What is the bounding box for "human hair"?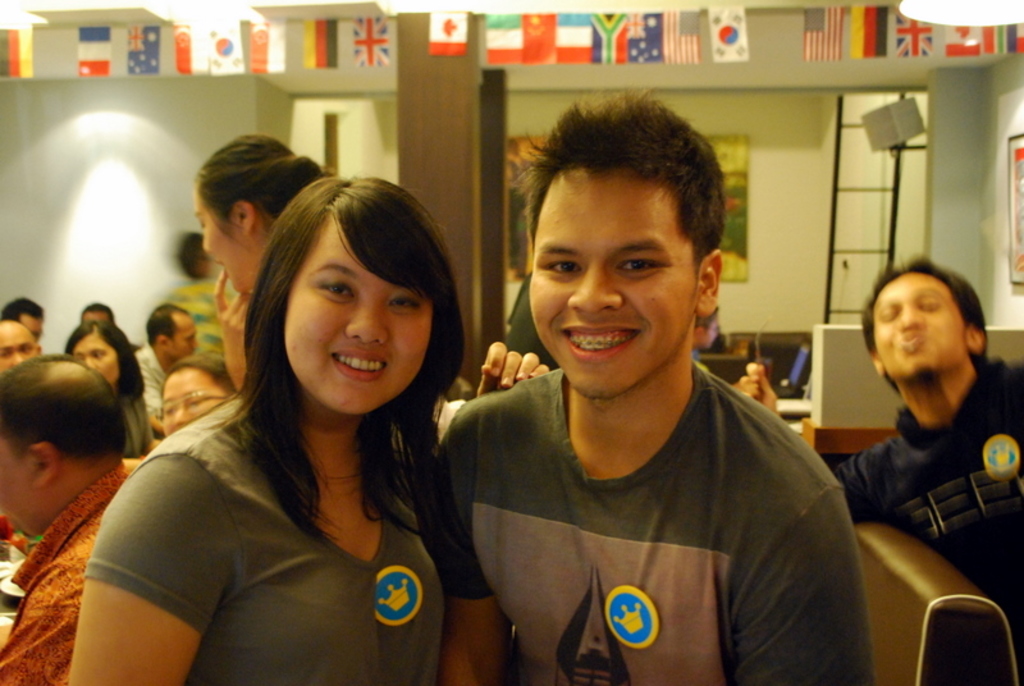
78/297/119/321.
